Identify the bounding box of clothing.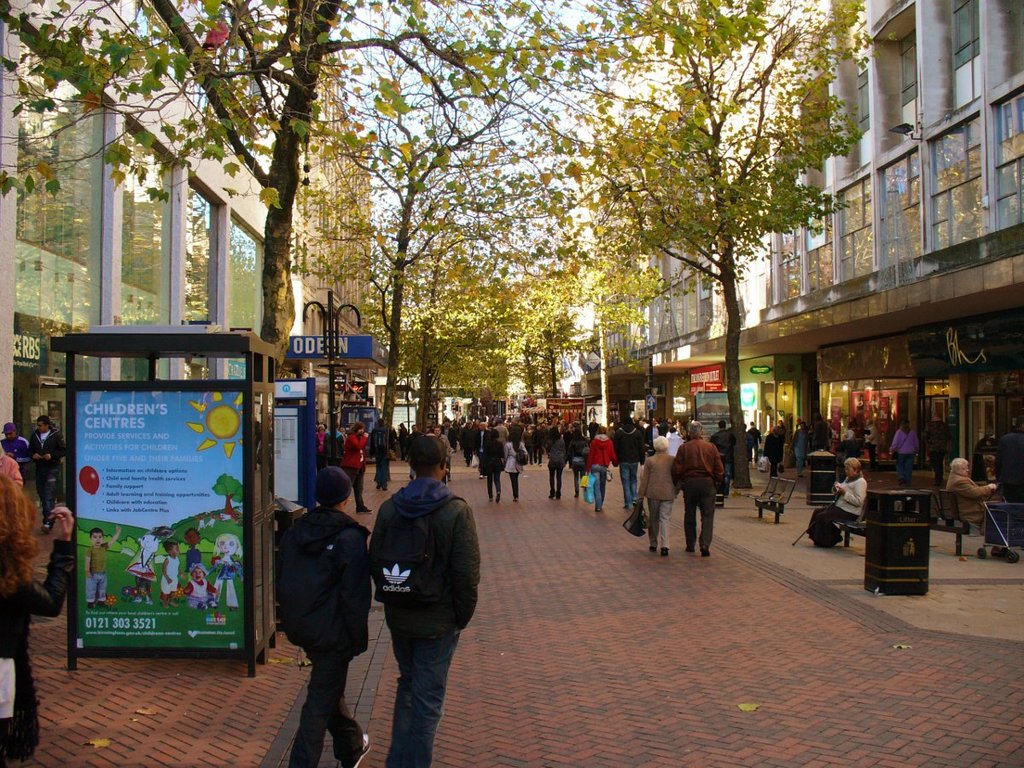
bbox=[614, 425, 647, 507].
